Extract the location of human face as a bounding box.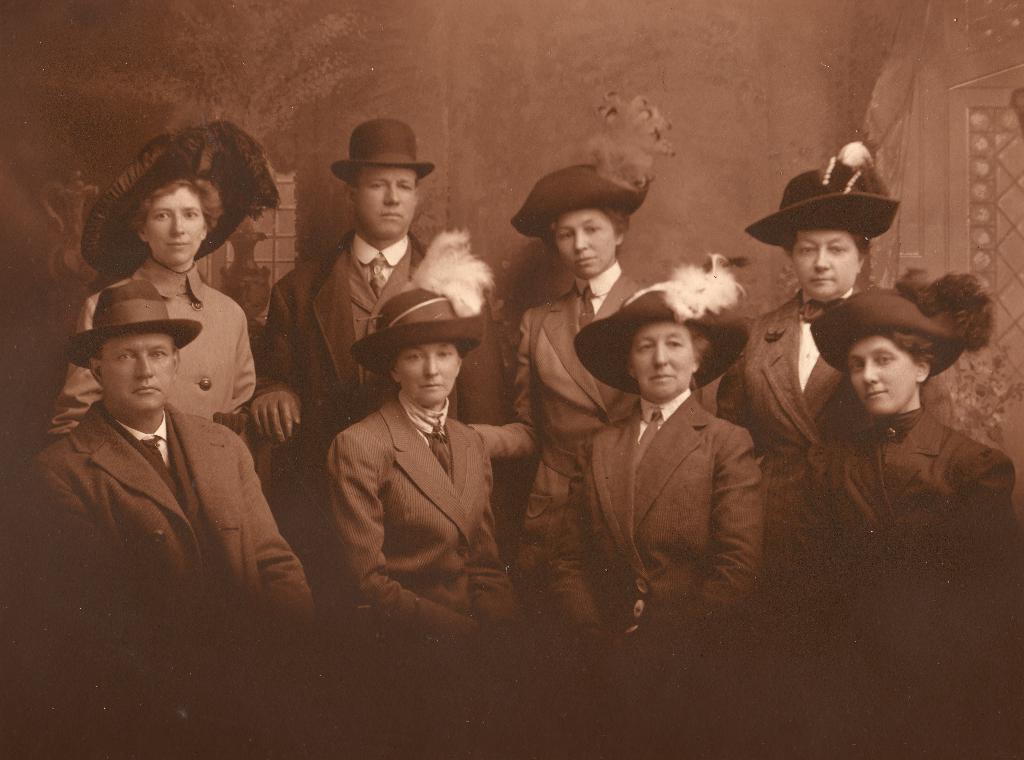
BBox(145, 186, 209, 259).
